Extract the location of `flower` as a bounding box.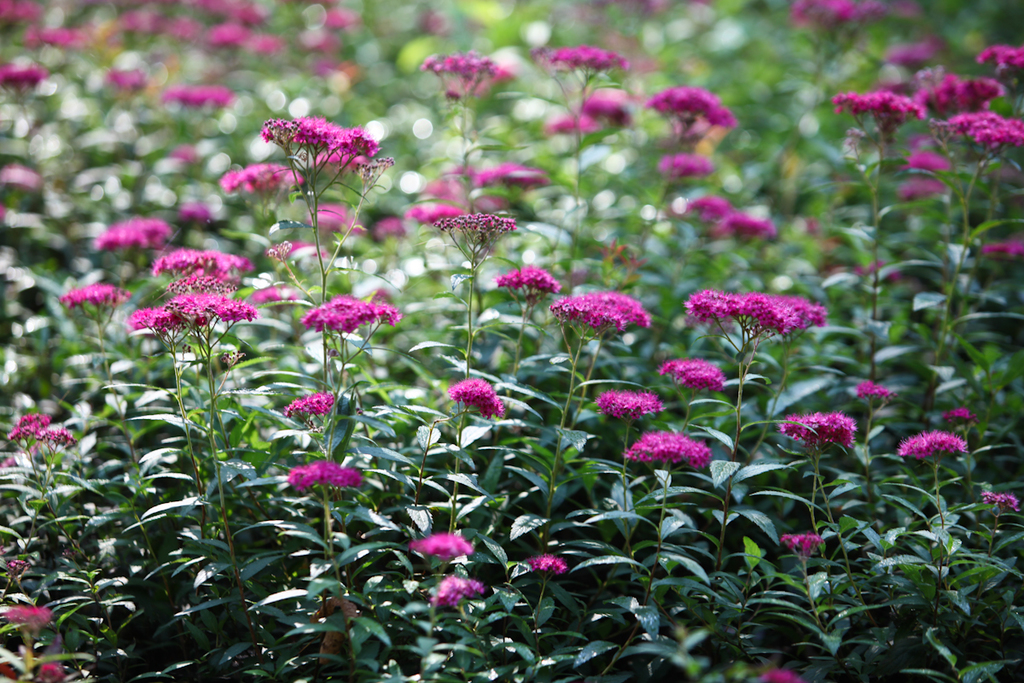
623/433/710/470.
